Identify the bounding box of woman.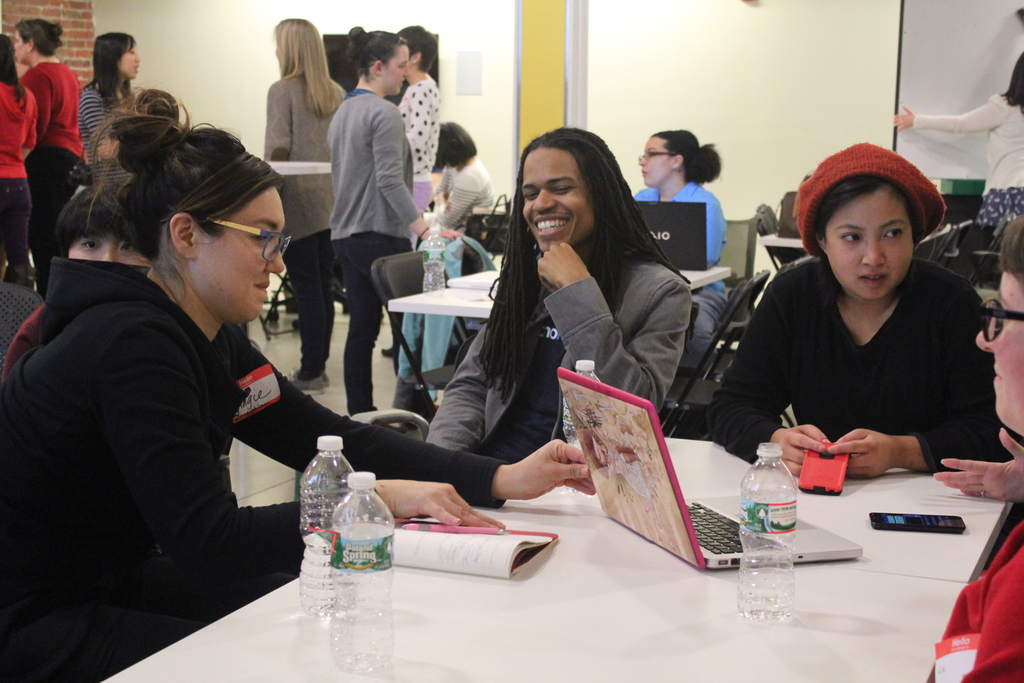
(631, 128, 723, 421).
